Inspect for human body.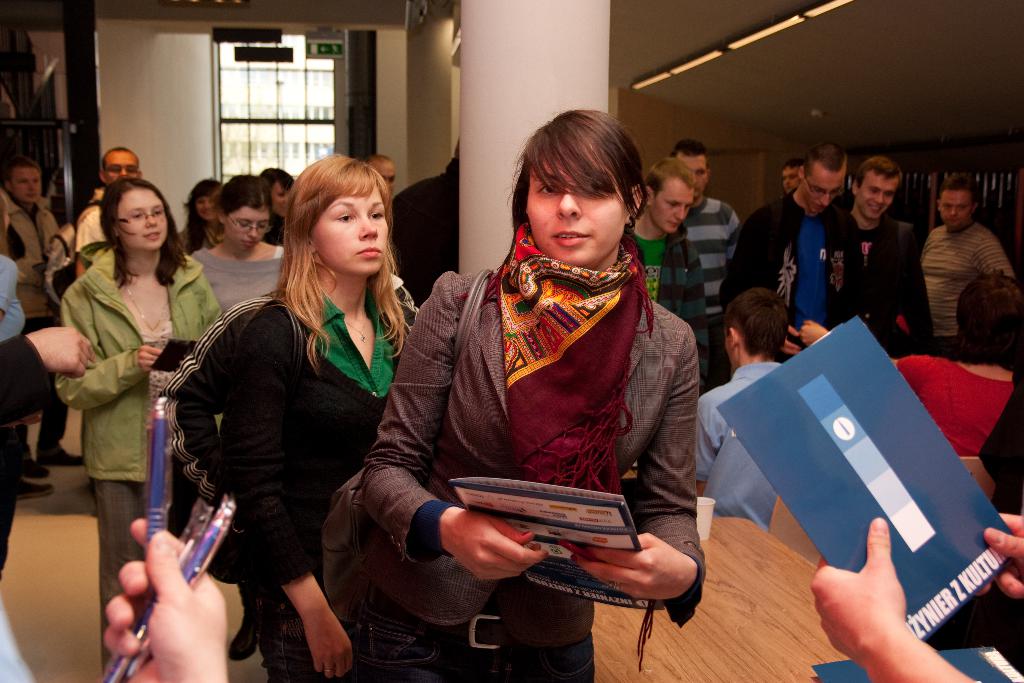
Inspection: left=694, top=276, right=778, bottom=533.
